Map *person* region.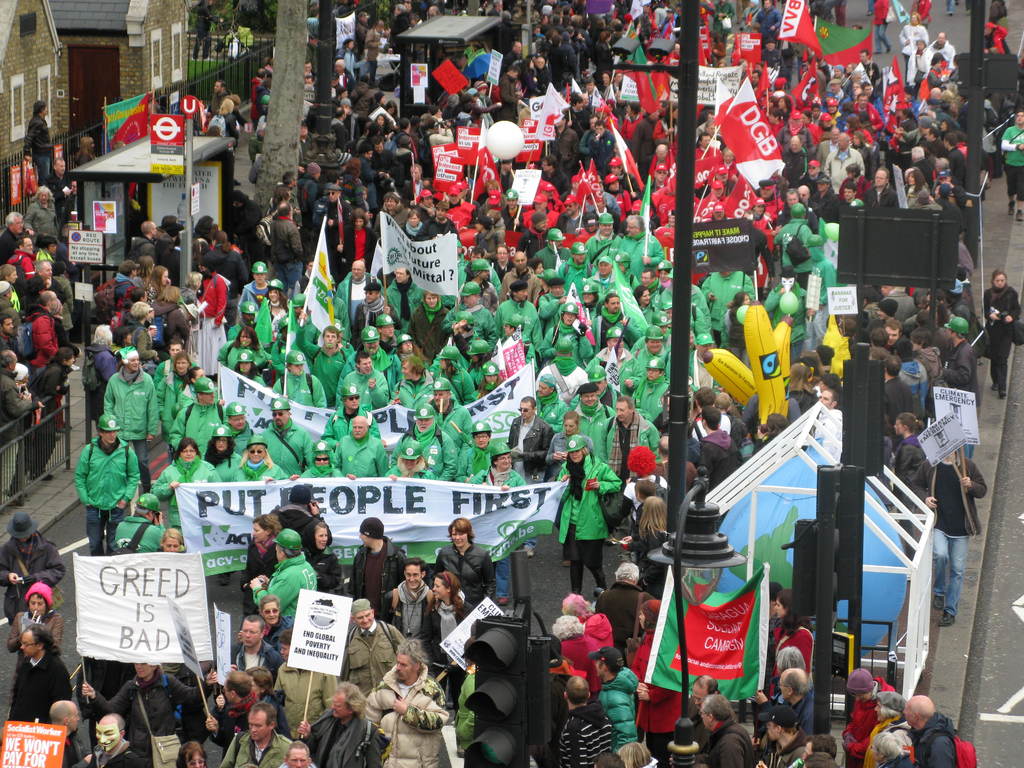
Mapped to Rect(999, 107, 1021, 221).
